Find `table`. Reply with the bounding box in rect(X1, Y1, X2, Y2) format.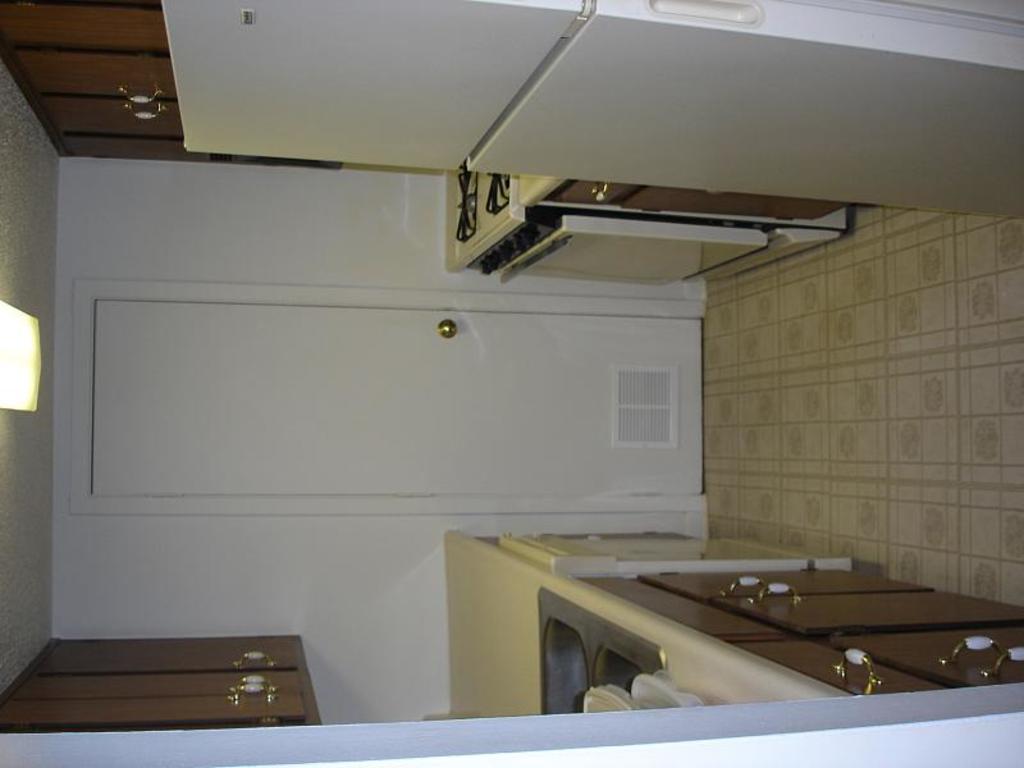
rect(29, 630, 337, 745).
